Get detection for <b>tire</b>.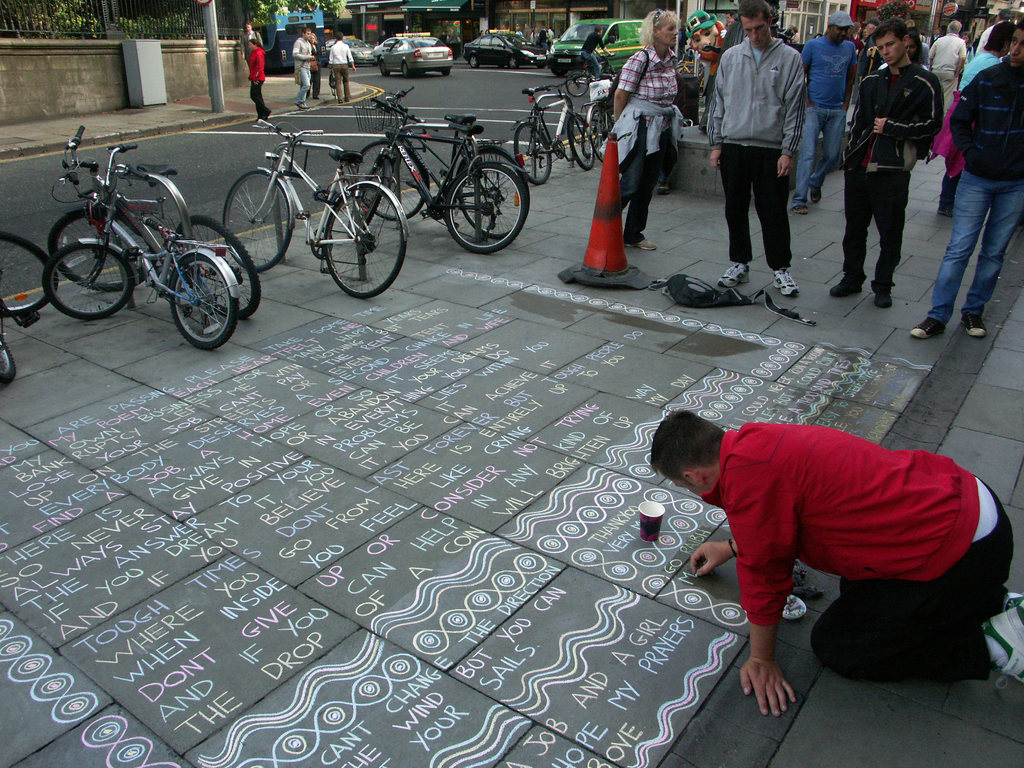
Detection: [349, 140, 427, 225].
